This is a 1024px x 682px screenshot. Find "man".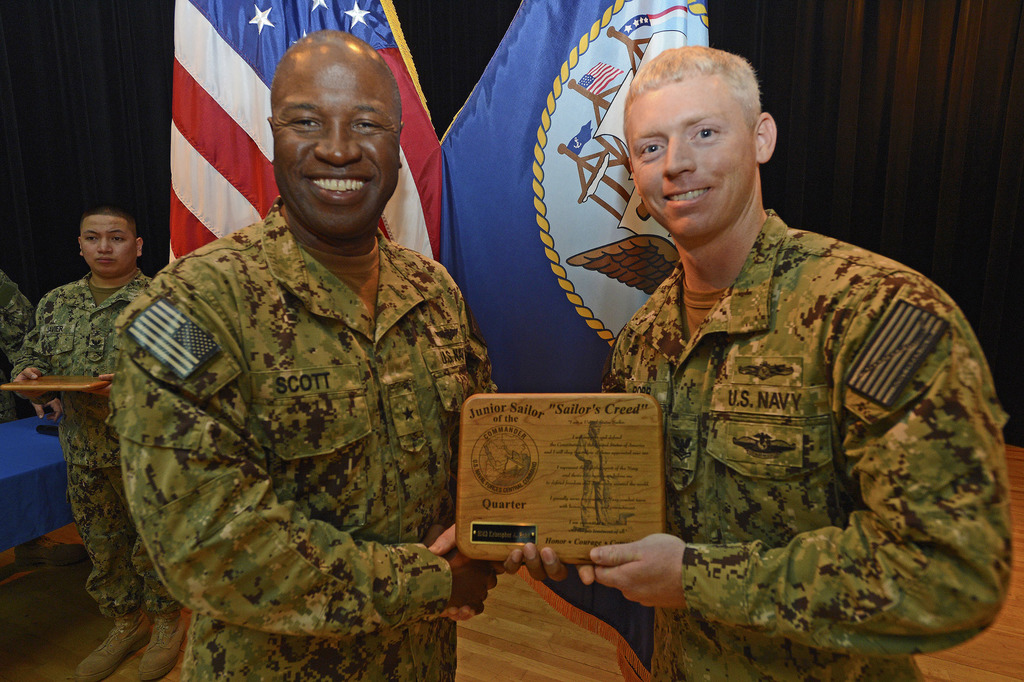
Bounding box: left=0, top=204, right=147, bottom=681.
